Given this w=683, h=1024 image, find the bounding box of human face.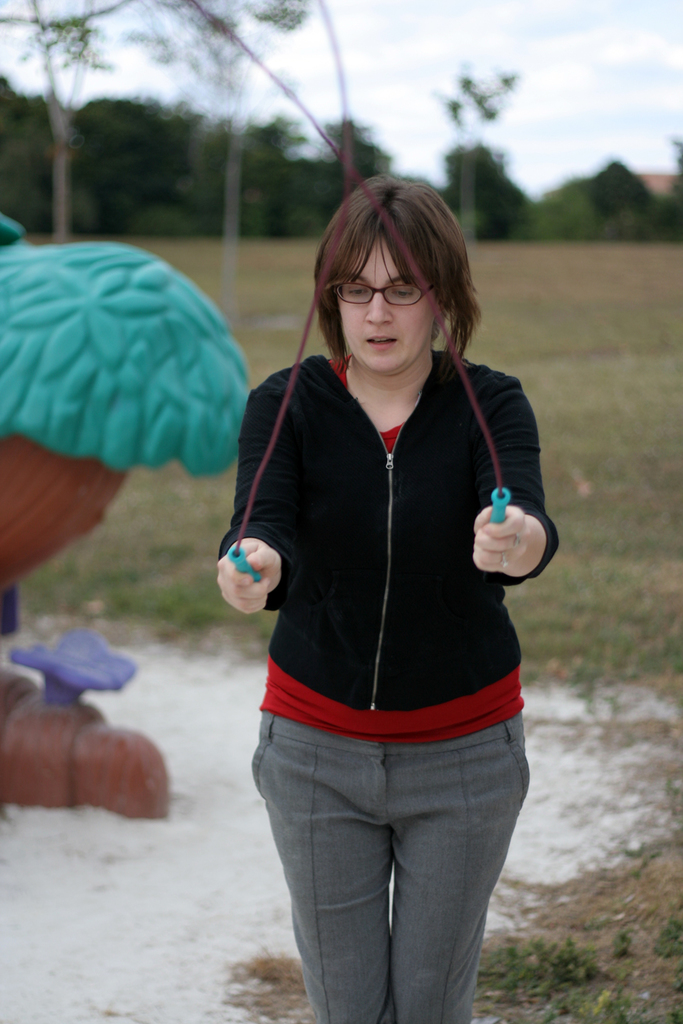
l=341, t=238, r=439, b=381.
